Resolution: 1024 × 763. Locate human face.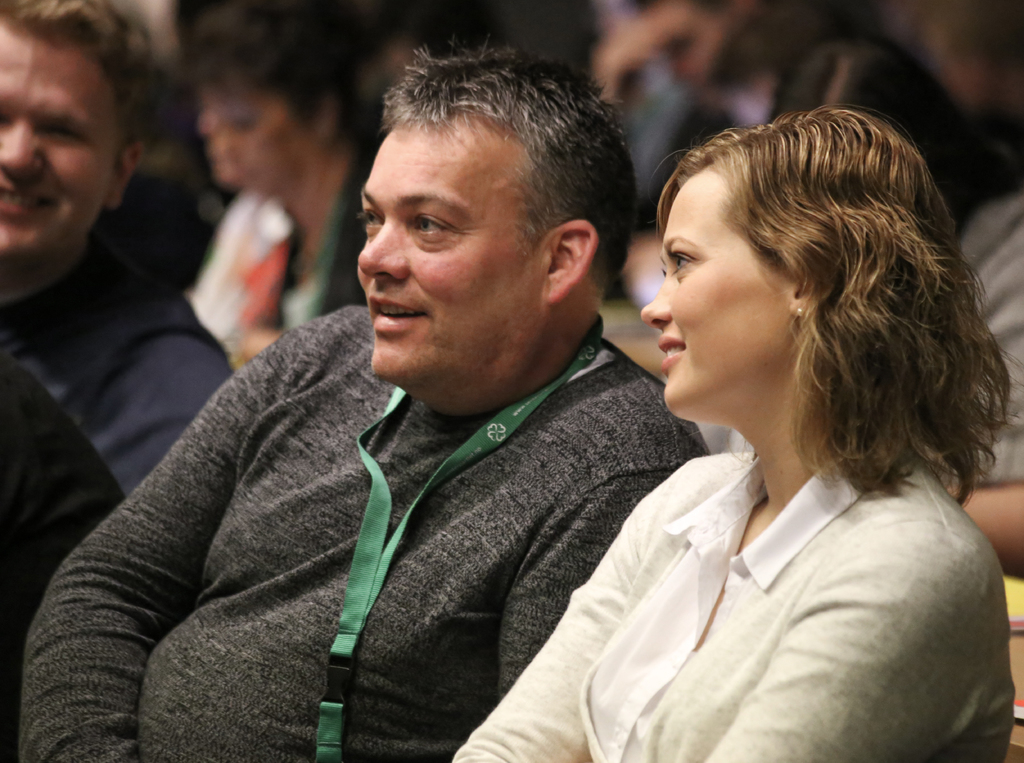
rect(358, 120, 547, 384).
